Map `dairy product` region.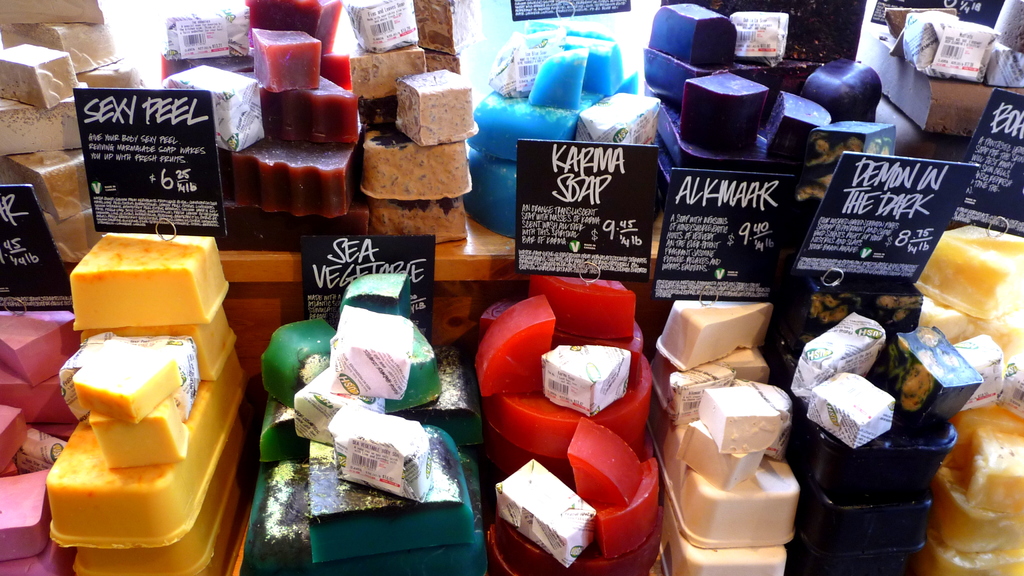
Mapped to [653,57,726,92].
